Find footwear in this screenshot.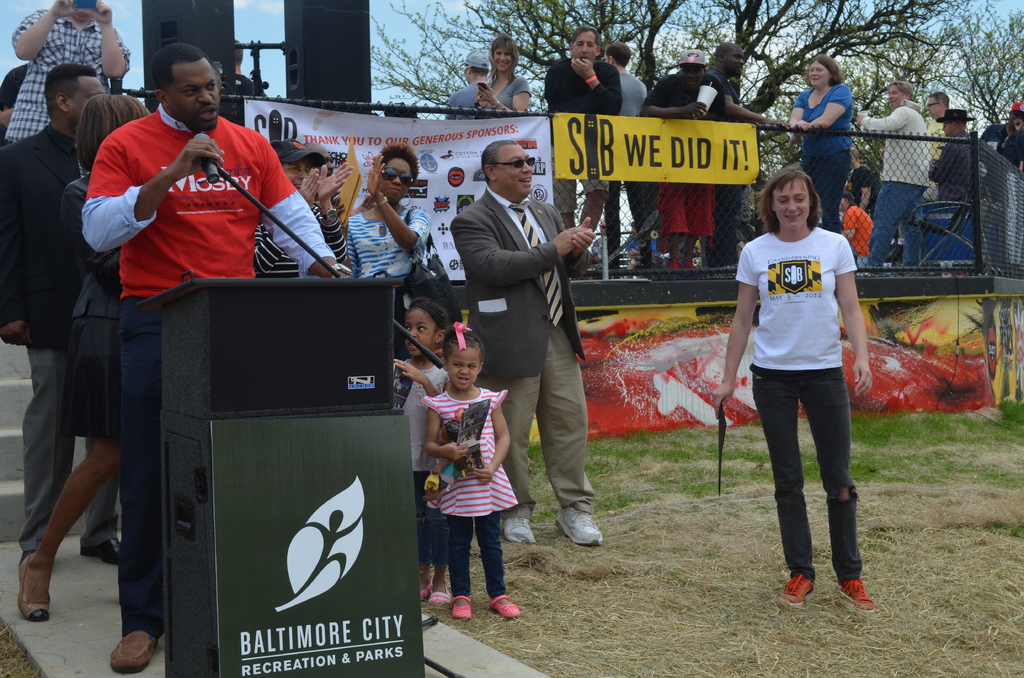
The bounding box for footwear is {"x1": 451, "y1": 592, "x2": 470, "y2": 617}.
